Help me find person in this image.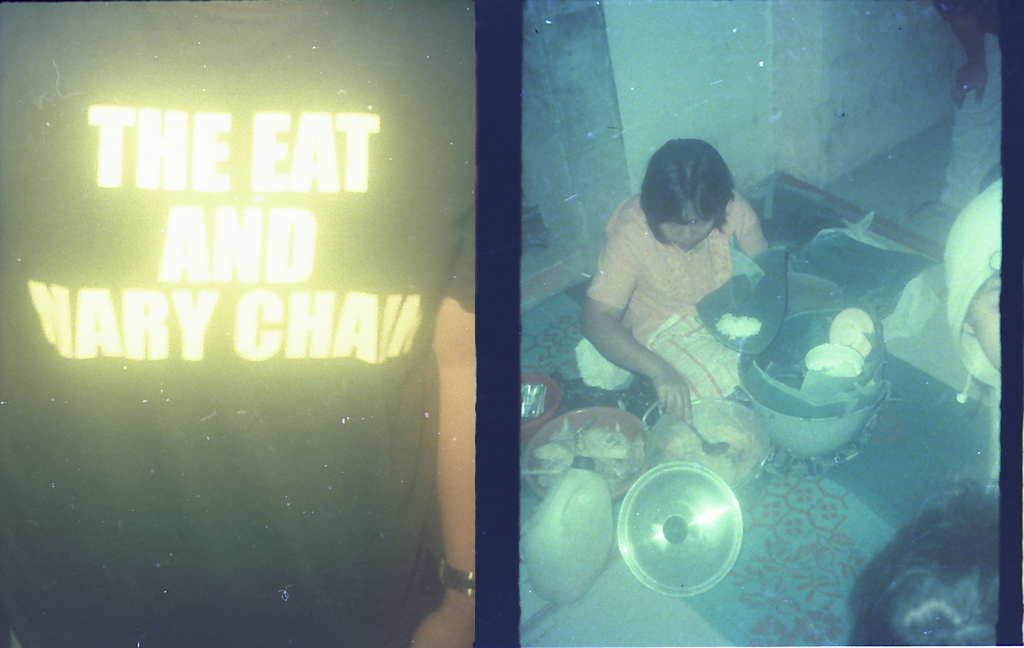
Found it: Rect(0, 0, 474, 647).
